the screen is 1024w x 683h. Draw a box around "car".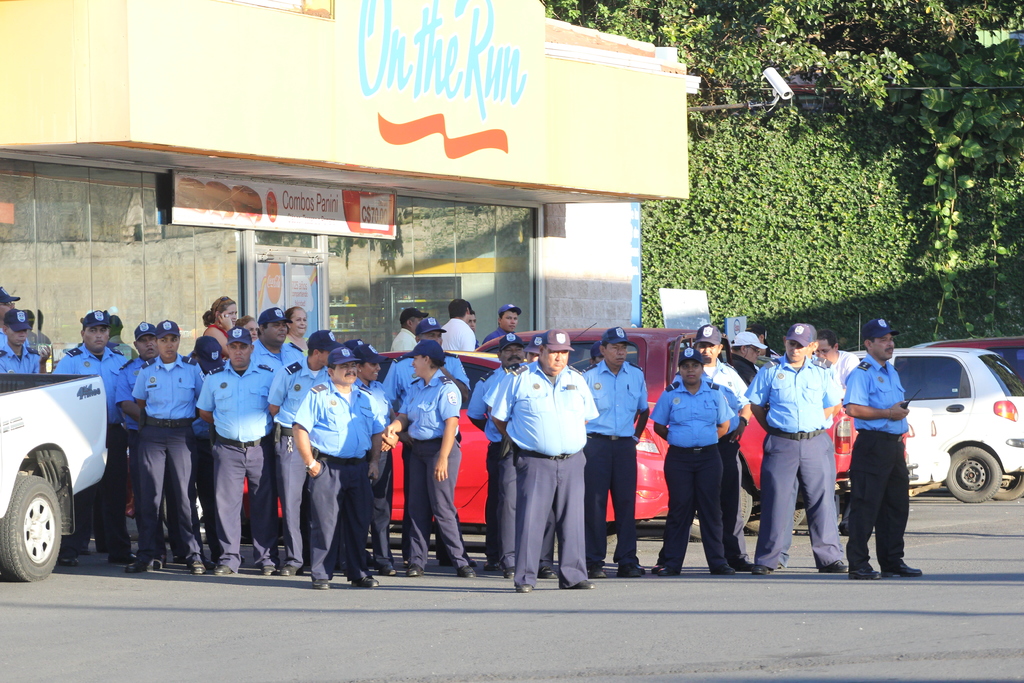
Rect(904, 399, 953, 498).
